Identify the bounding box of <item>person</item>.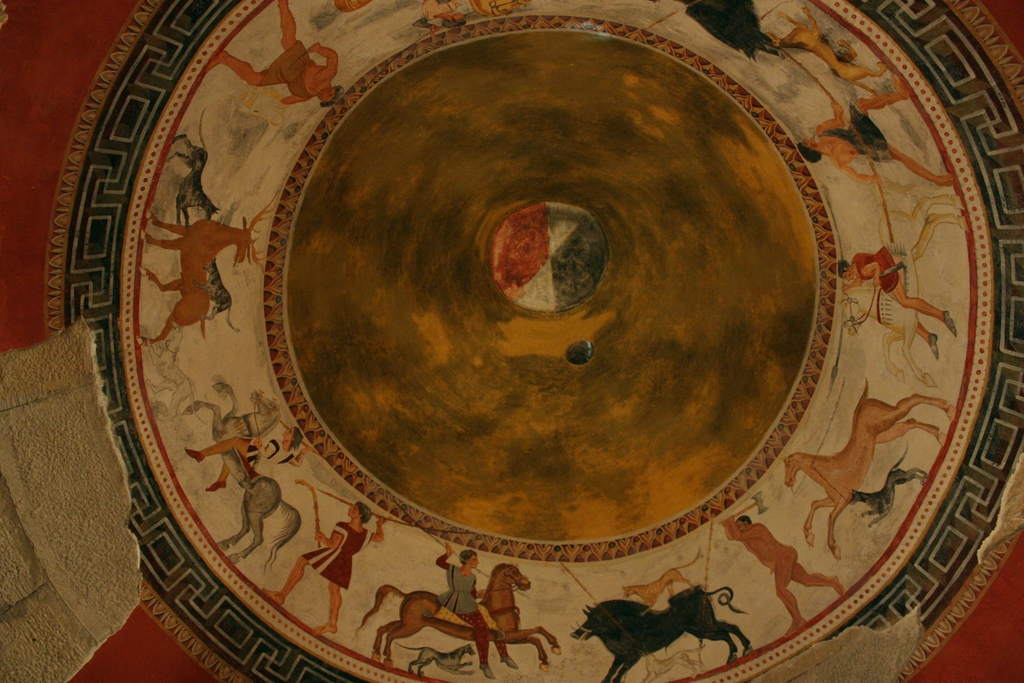
<box>717,519,850,636</box>.
